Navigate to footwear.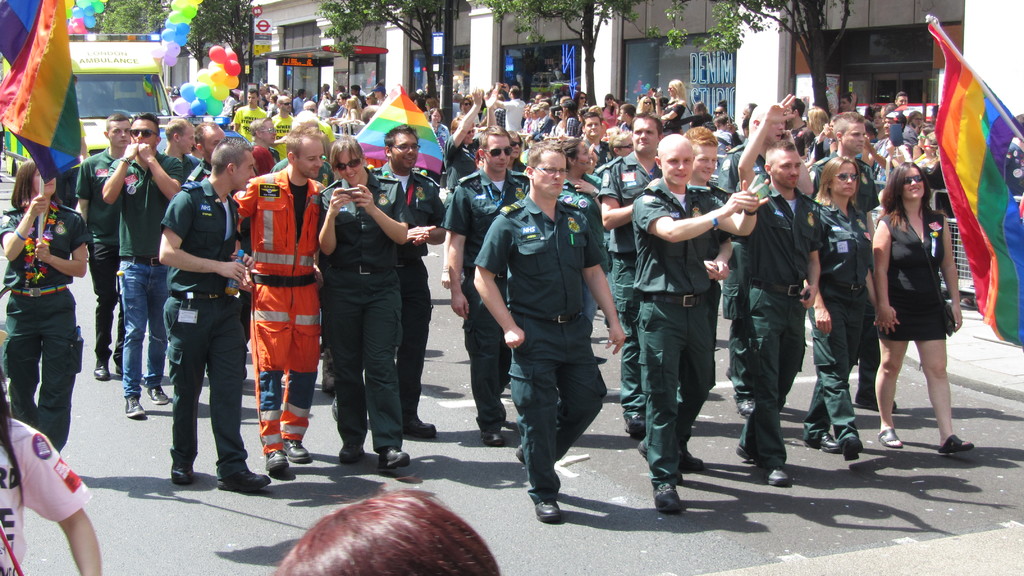
Navigation target: bbox=[122, 394, 146, 414].
